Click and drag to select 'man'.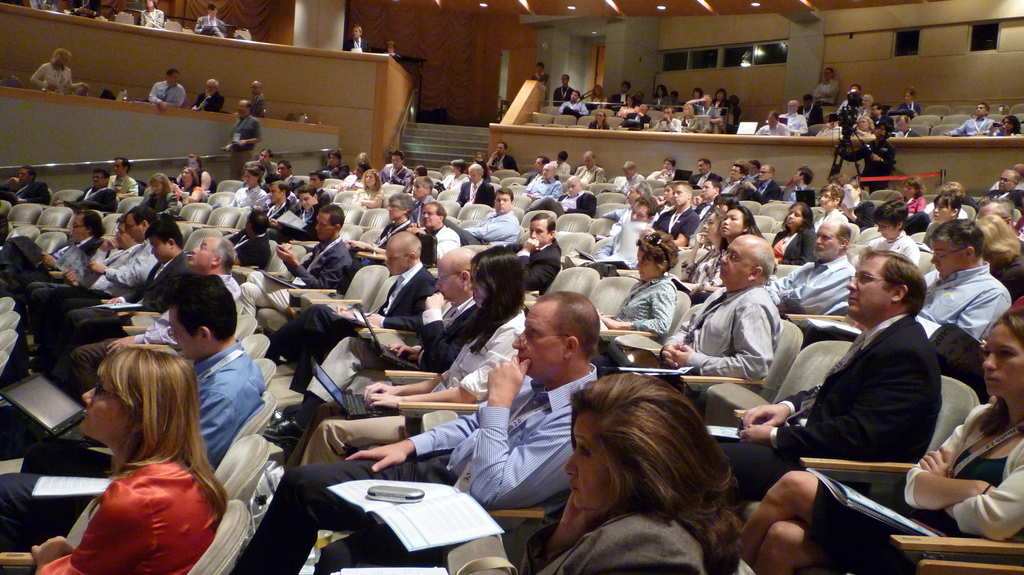
Selection: [left=707, top=249, right=957, bottom=514].
